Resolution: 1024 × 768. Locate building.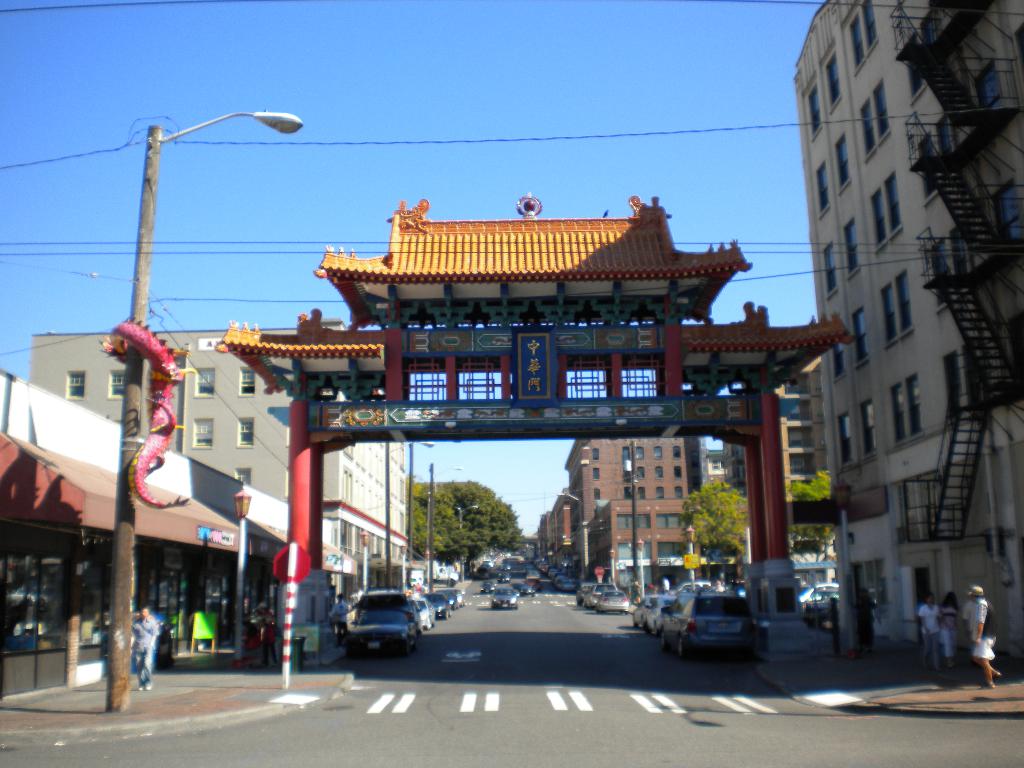
crop(531, 493, 572, 554).
